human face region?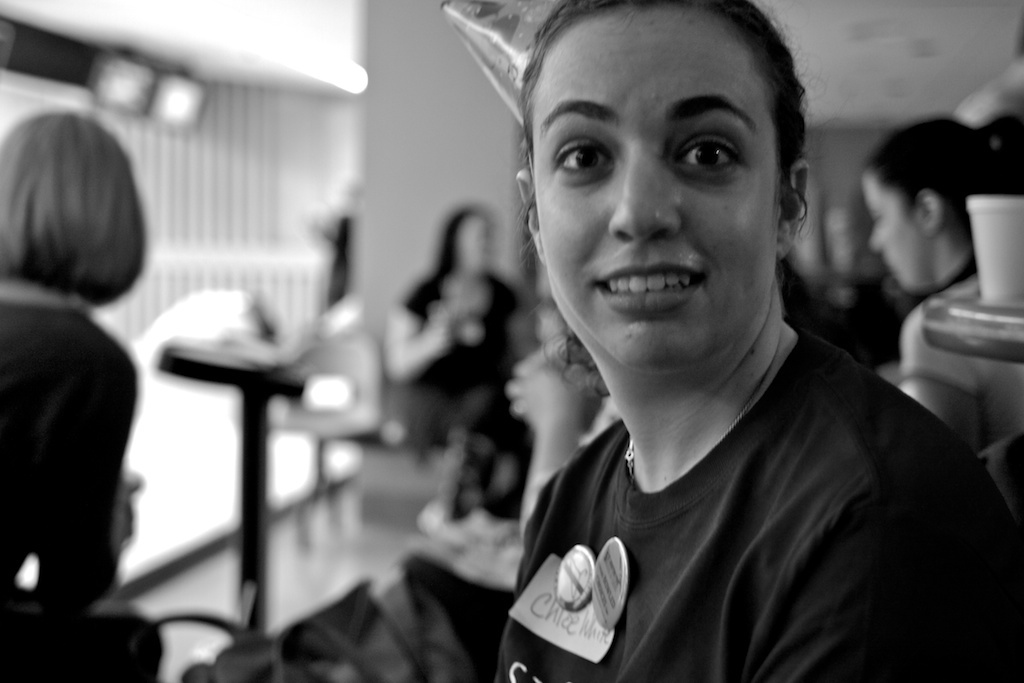
select_region(534, 42, 781, 361)
